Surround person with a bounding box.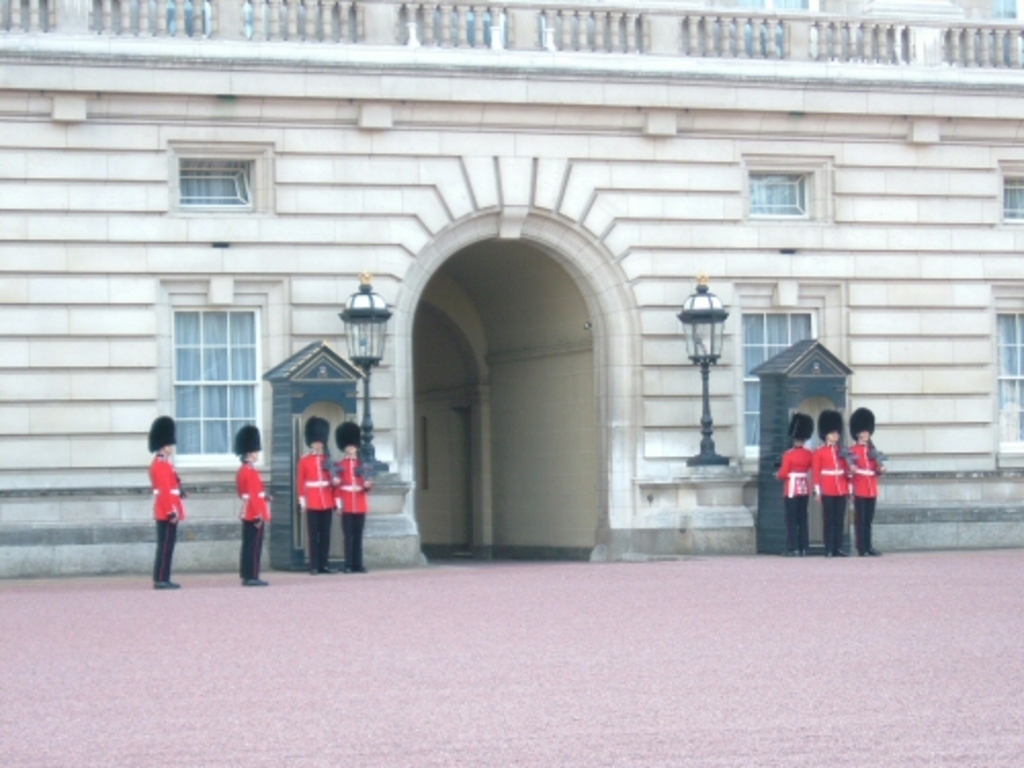
[x1=776, y1=410, x2=815, y2=557].
